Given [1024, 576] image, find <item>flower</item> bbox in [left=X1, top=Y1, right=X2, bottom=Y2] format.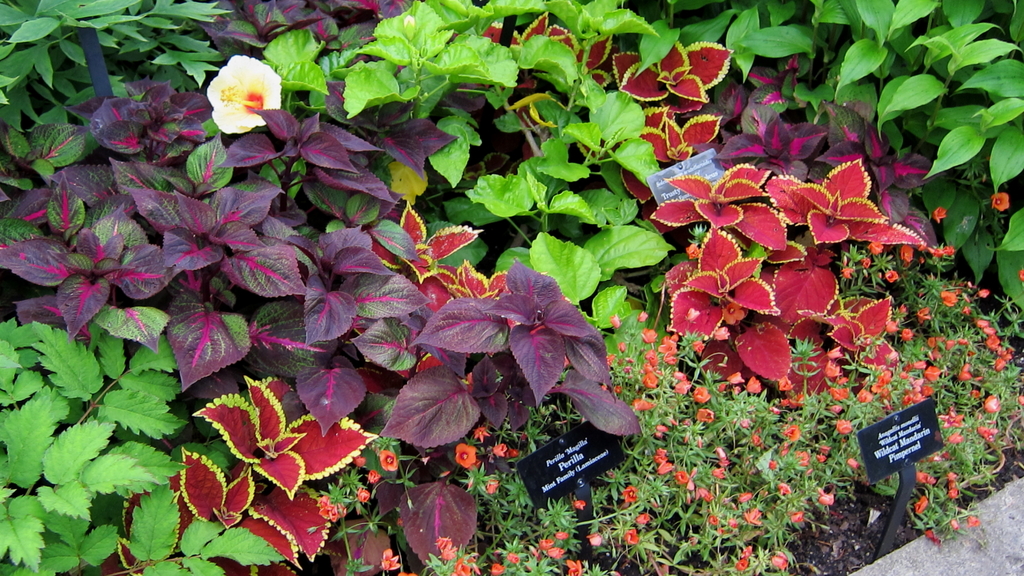
[left=379, top=447, right=399, bottom=472].
